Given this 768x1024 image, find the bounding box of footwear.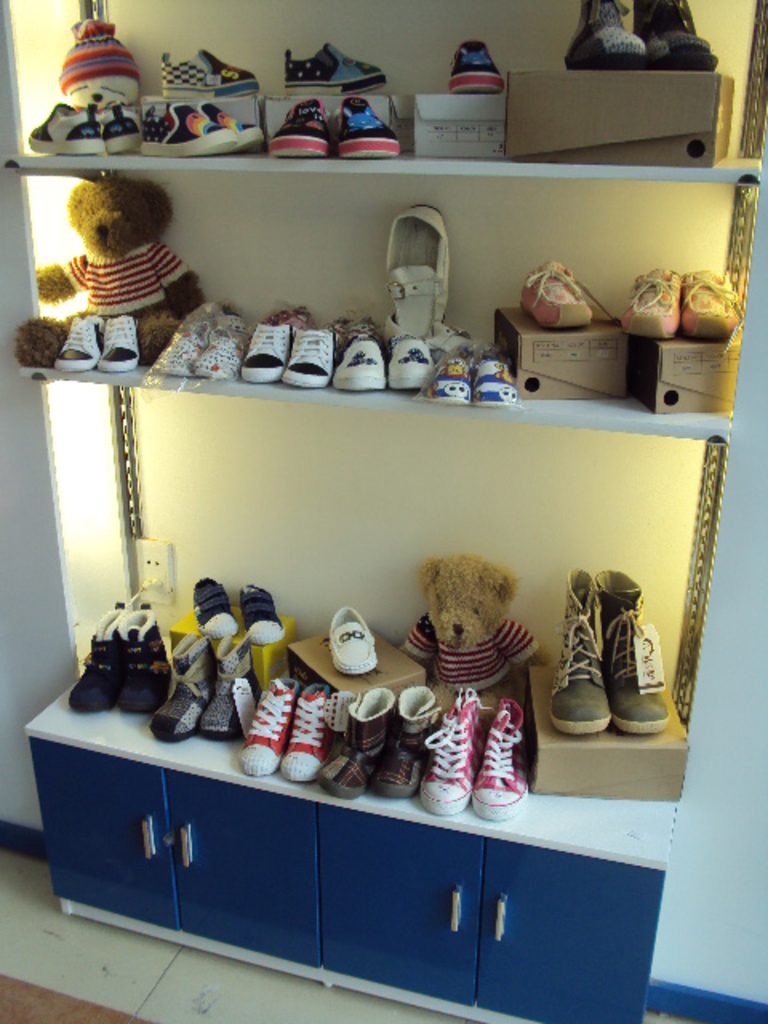
crop(194, 338, 261, 379).
